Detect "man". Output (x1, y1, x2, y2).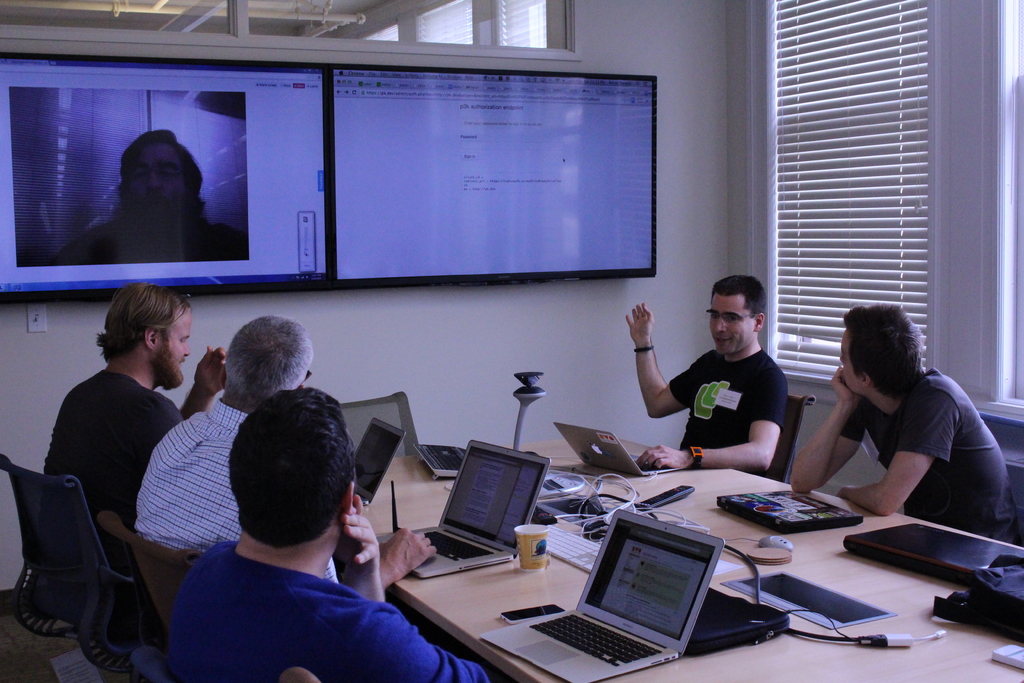
(166, 388, 488, 682).
